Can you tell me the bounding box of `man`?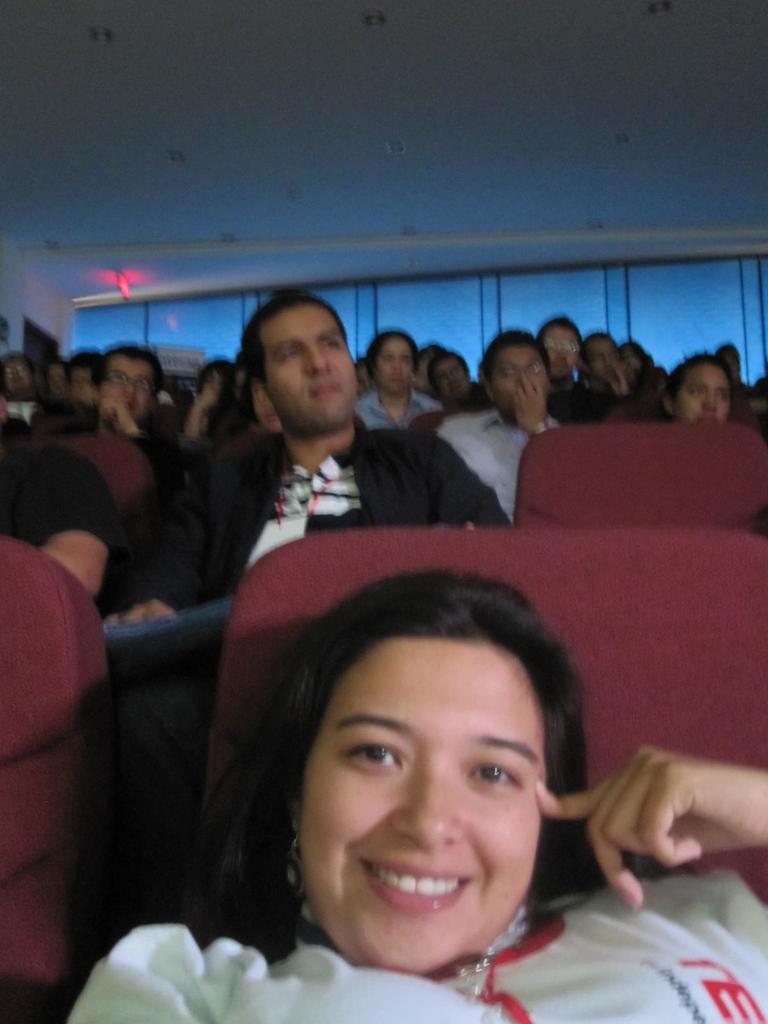
bbox(0, 414, 120, 596).
